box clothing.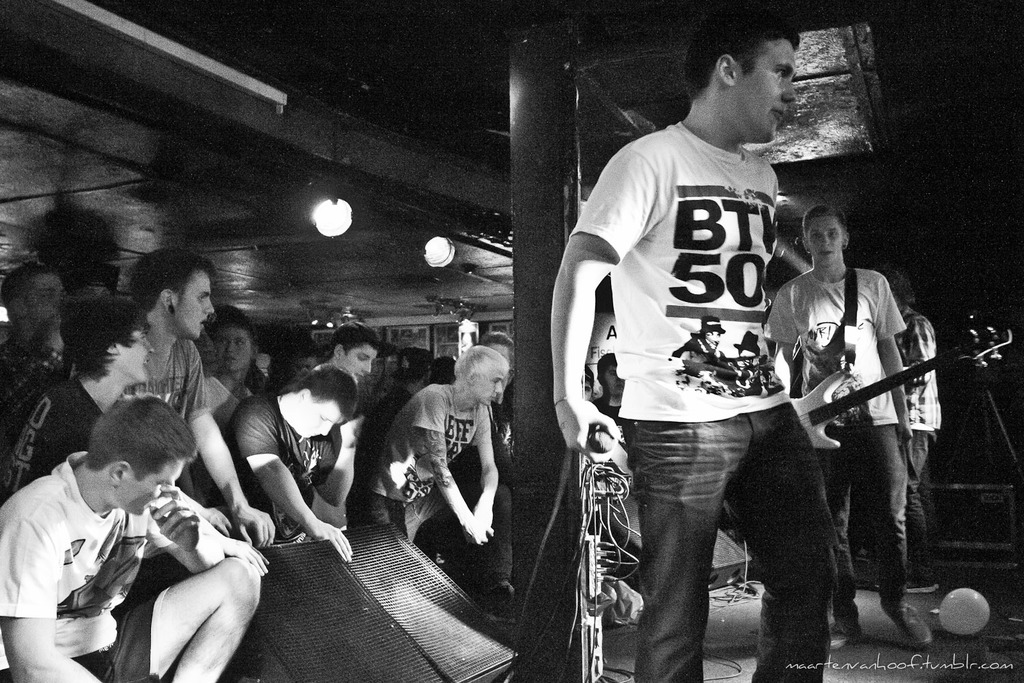
detection(7, 467, 154, 671).
